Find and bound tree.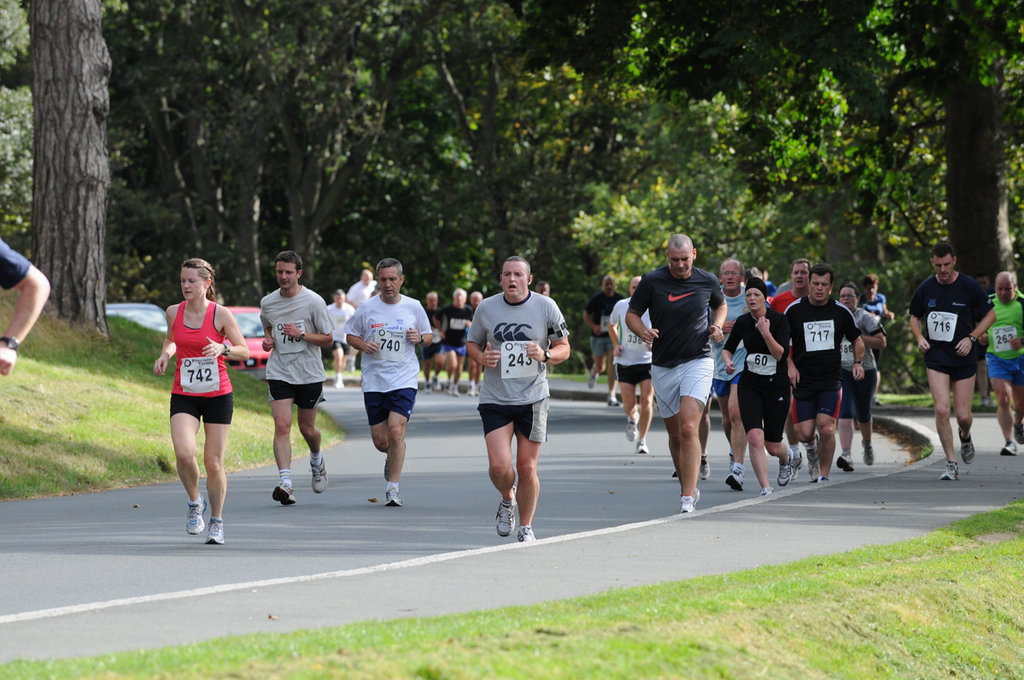
Bound: region(206, 0, 426, 313).
